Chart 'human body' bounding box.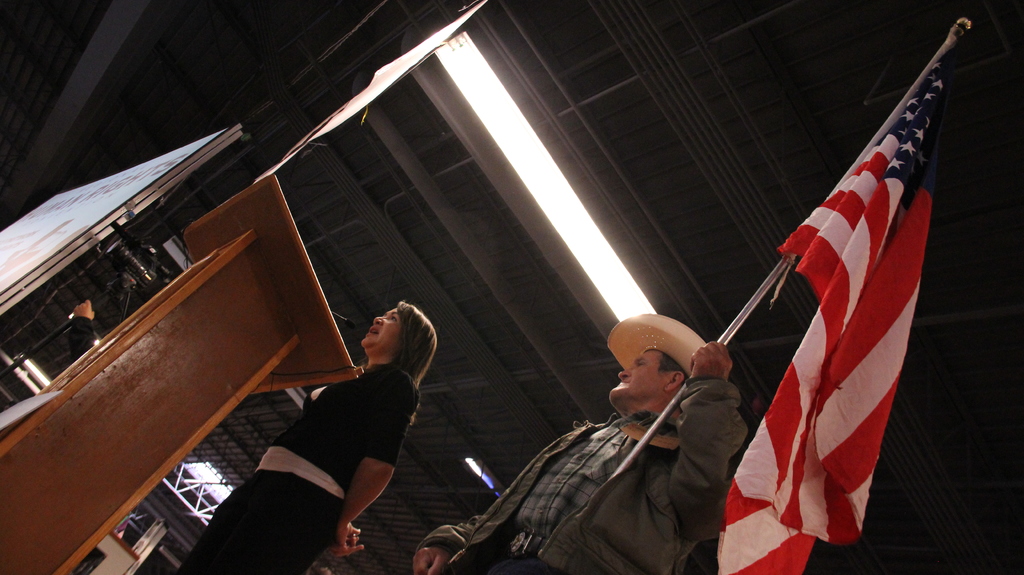
Charted: 227:282:438:545.
